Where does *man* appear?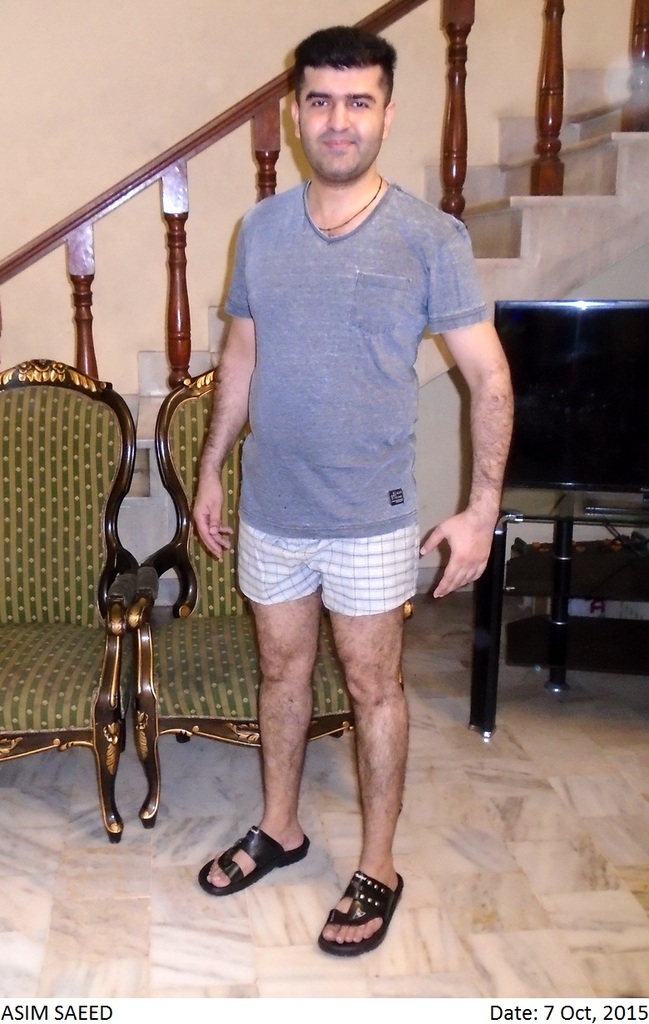
Appears at region(159, 31, 498, 903).
